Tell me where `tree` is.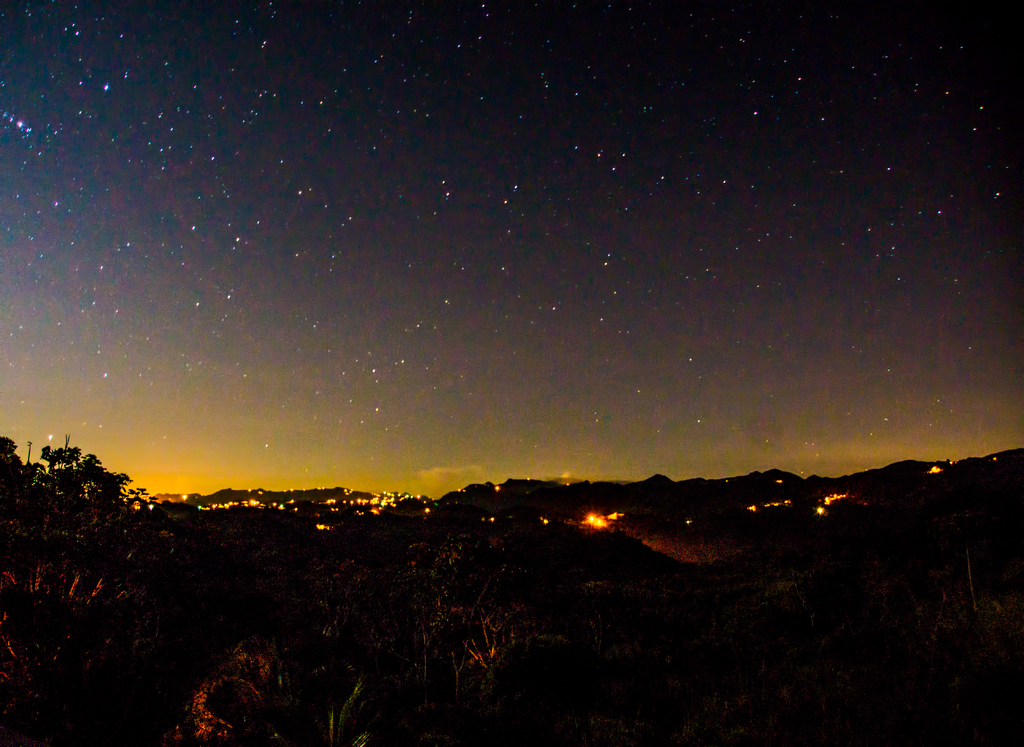
`tree` is at box=[0, 432, 22, 467].
